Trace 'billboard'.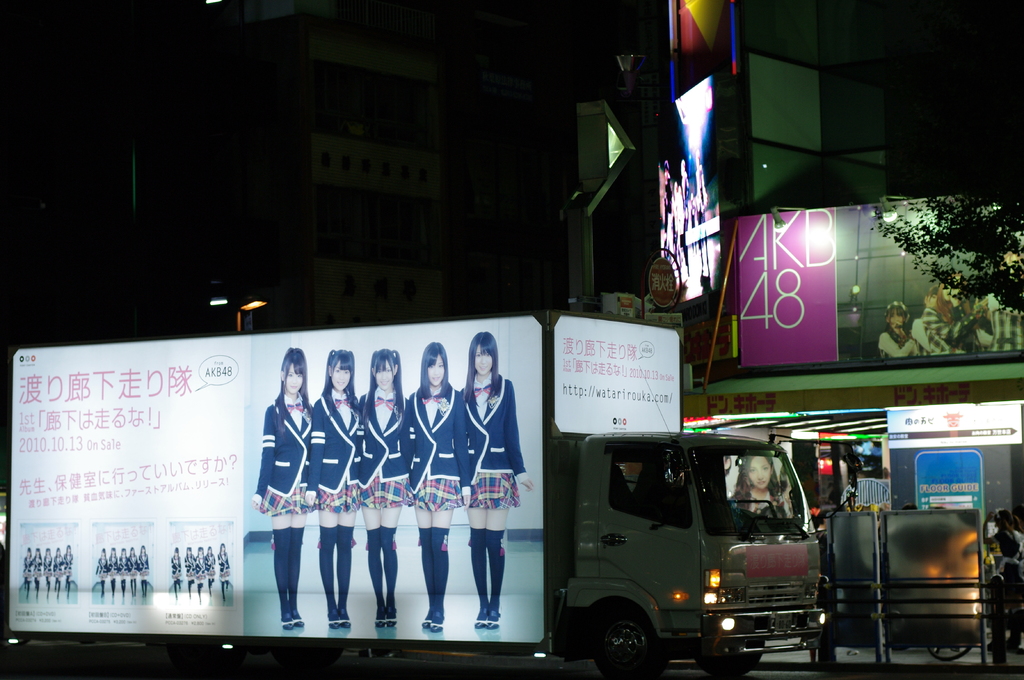
Traced to x1=889 y1=444 x2=1012 y2=523.
